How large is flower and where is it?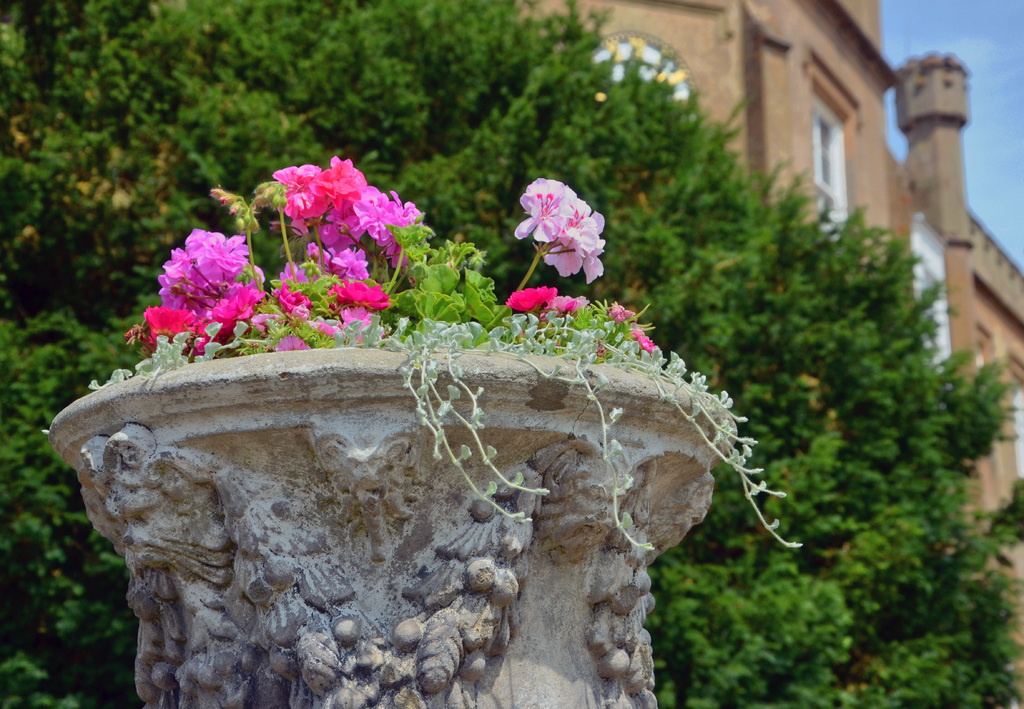
Bounding box: (x1=141, y1=301, x2=200, y2=350).
